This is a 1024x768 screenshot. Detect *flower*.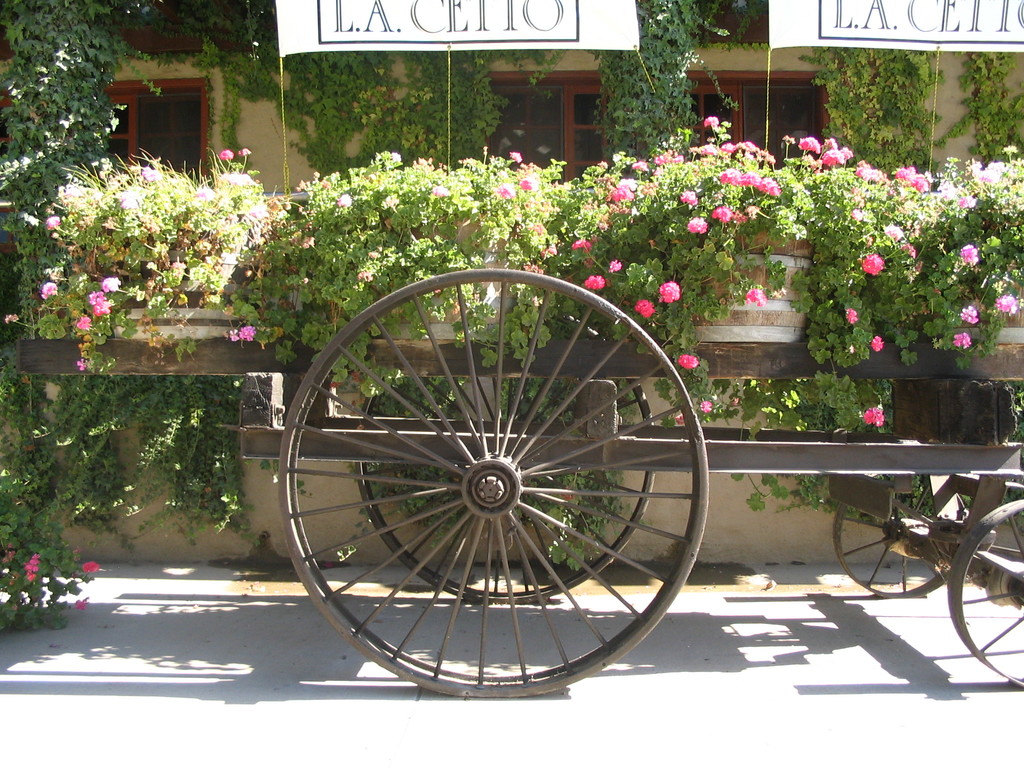
crop(959, 189, 972, 204).
